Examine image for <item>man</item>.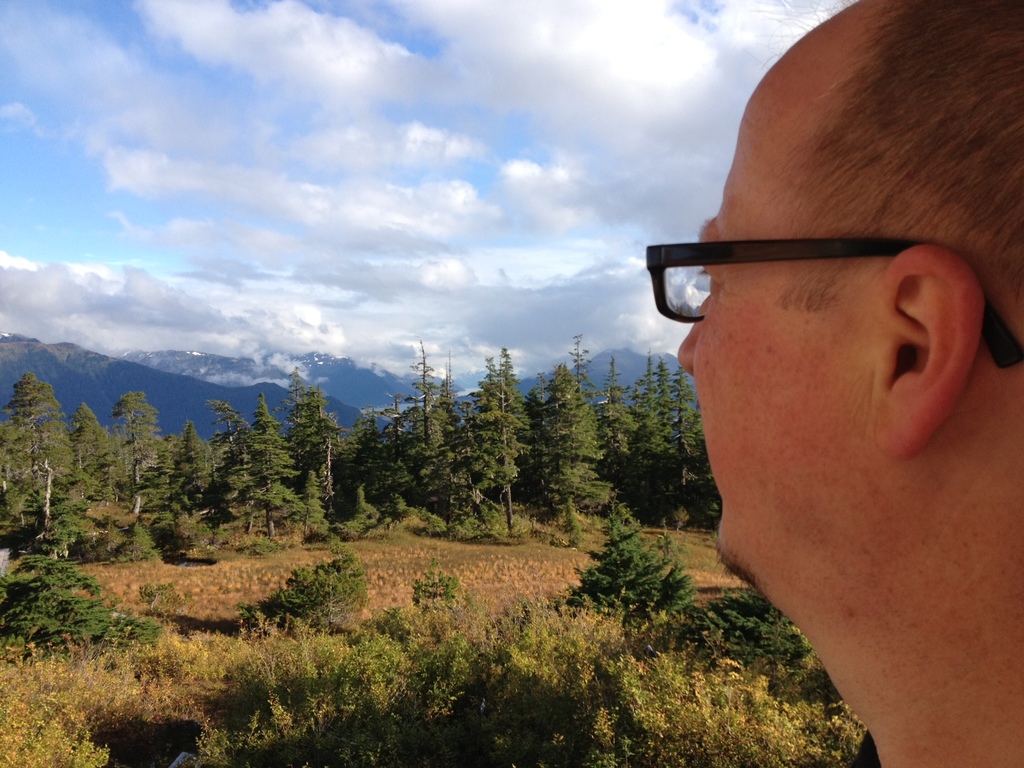
Examination result: bbox=(643, 0, 1023, 767).
